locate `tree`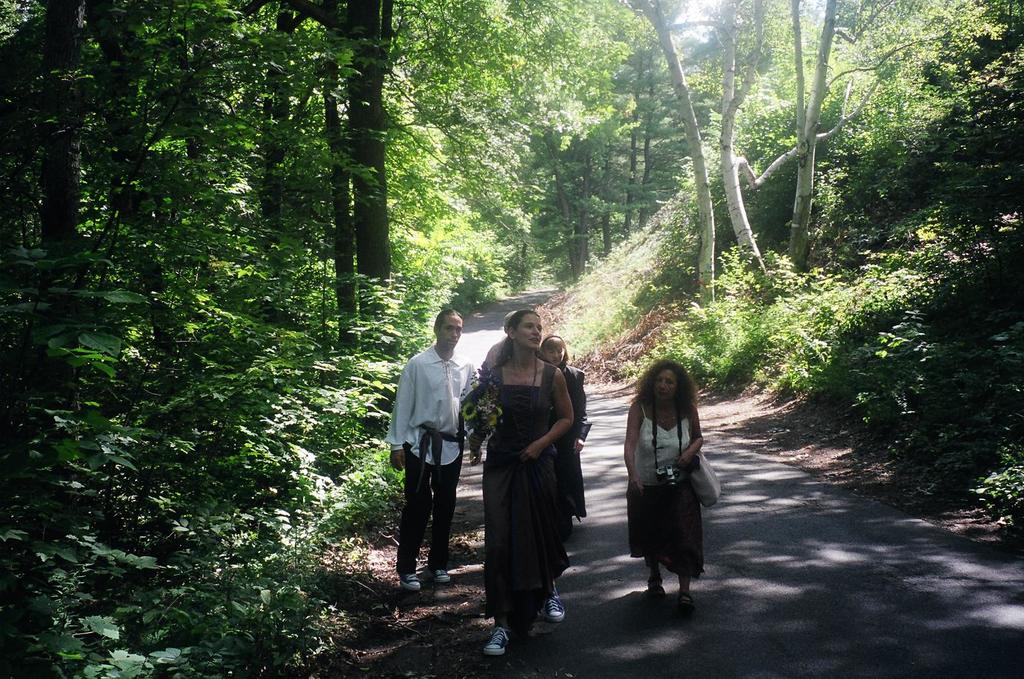
[384, 0, 1023, 513]
